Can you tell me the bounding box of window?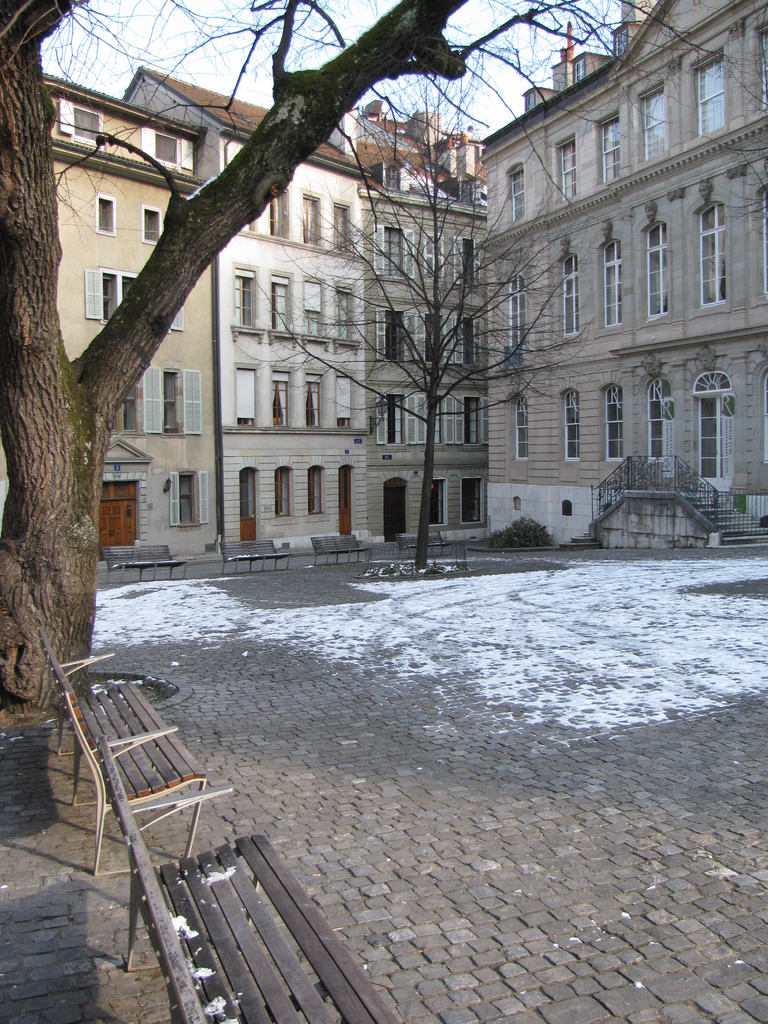
detection(508, 397, 531, 461).
